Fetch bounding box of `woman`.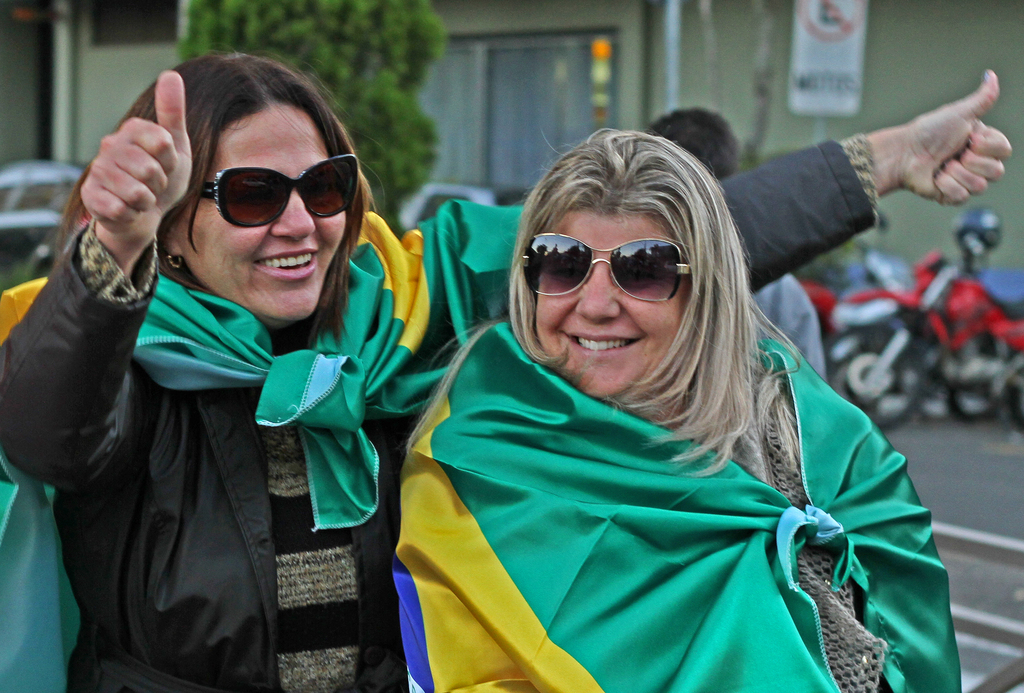
Bbox: left=399, top=104, right=972, bottom=692.
